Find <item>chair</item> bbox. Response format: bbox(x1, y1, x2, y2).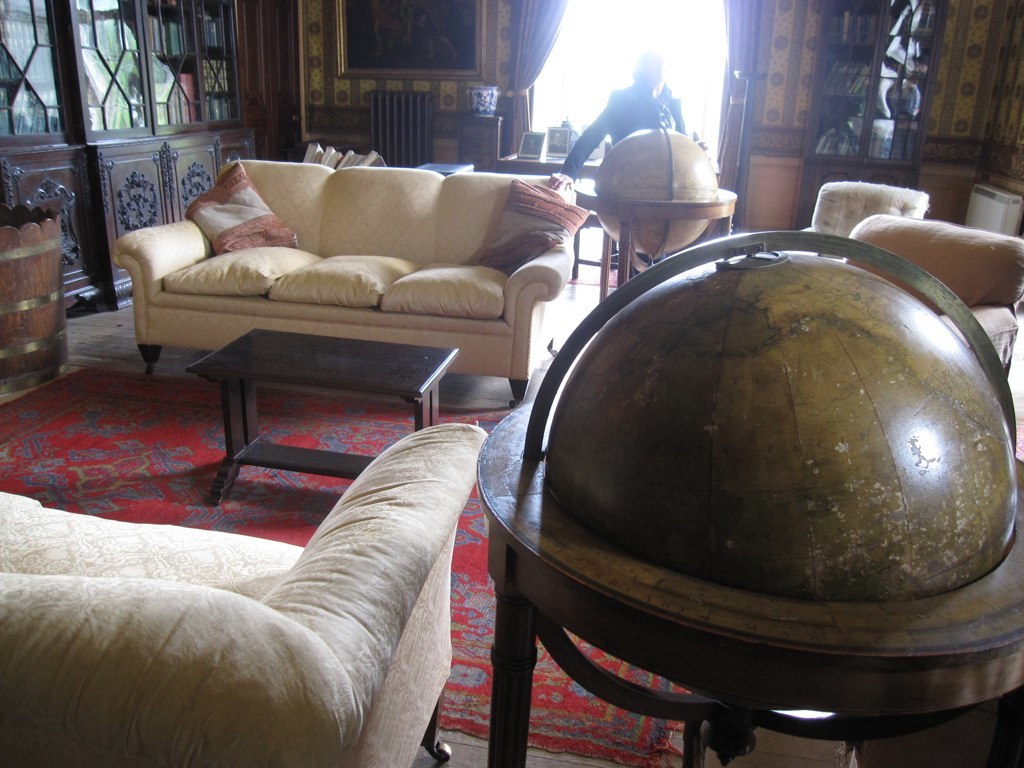
bbox(841, 212, 1023, 377).
